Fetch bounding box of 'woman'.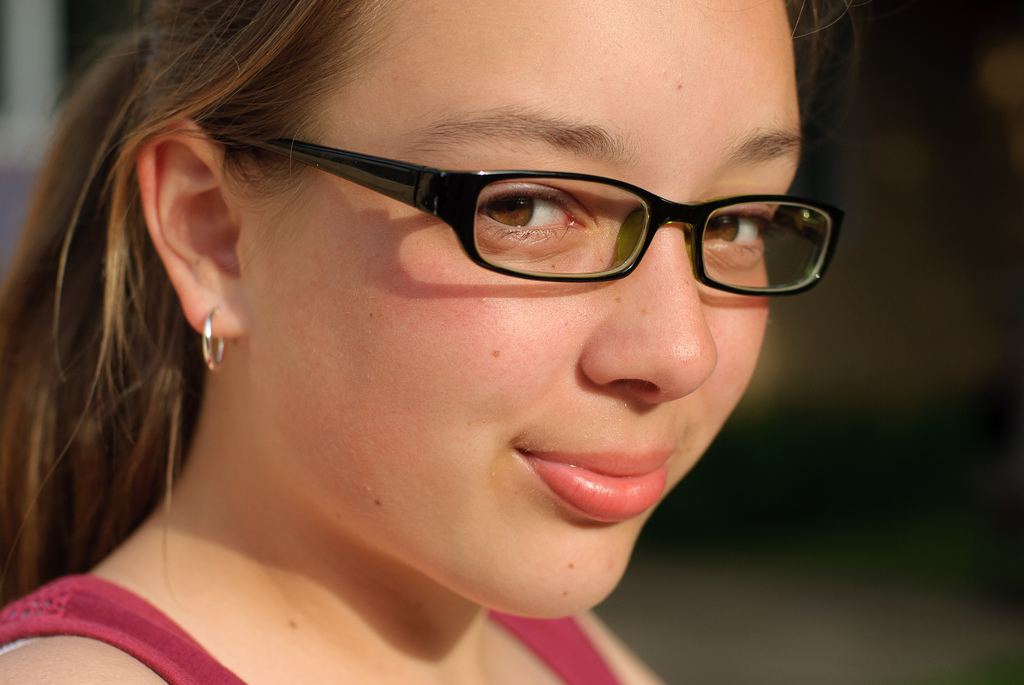
Bbox: (left=32, top=0, right=917, bottom=667).
